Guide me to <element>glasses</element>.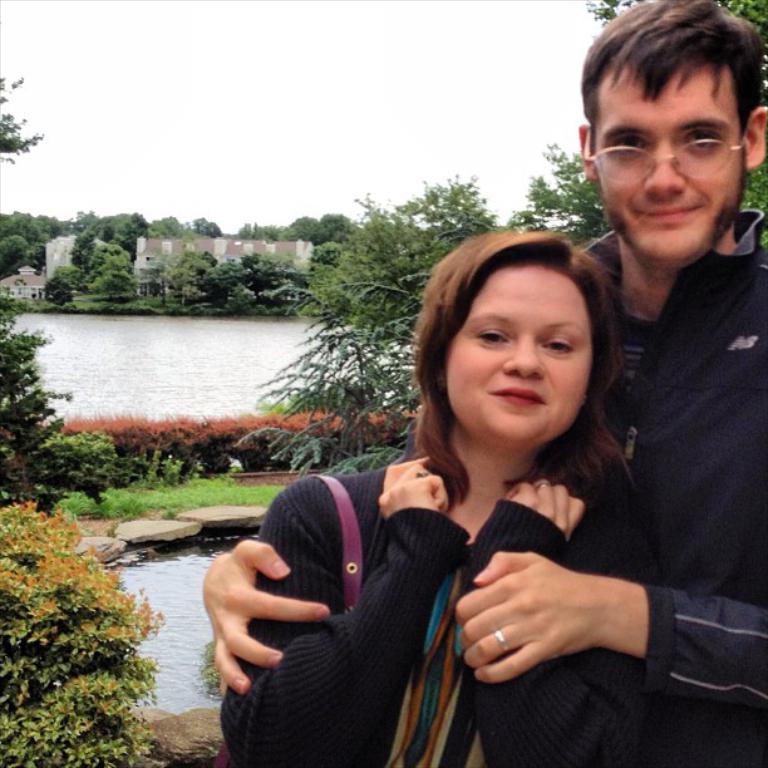
Guidance: {"left": 591, "top": 117, "right": 748, "bottom": 169}.
